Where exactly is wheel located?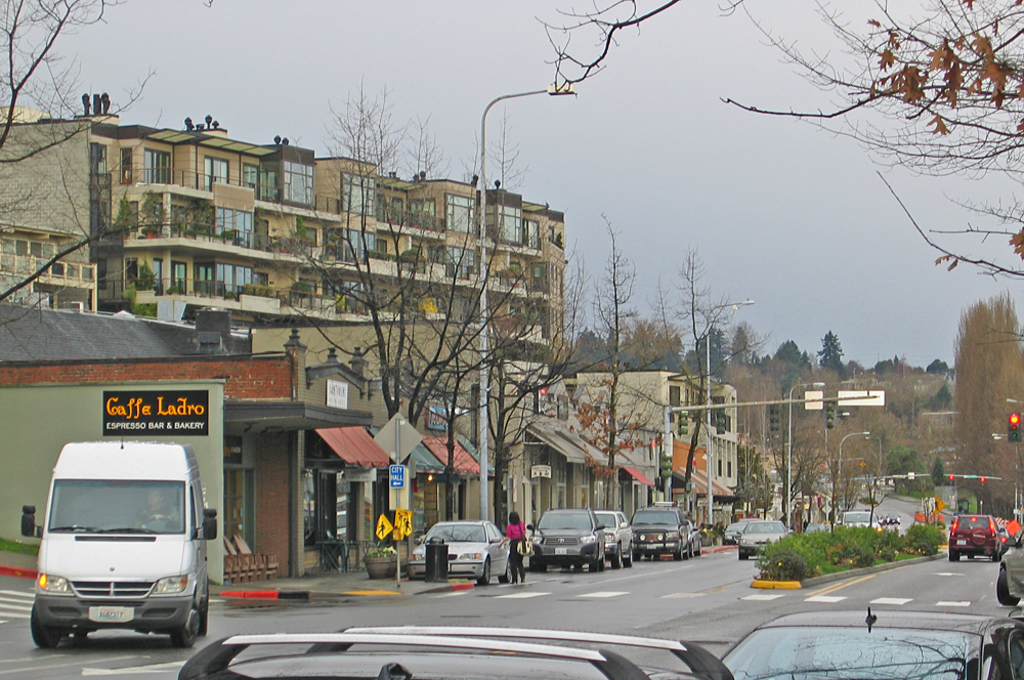
Its bounding box is rect(617, 556, 631, 563).
